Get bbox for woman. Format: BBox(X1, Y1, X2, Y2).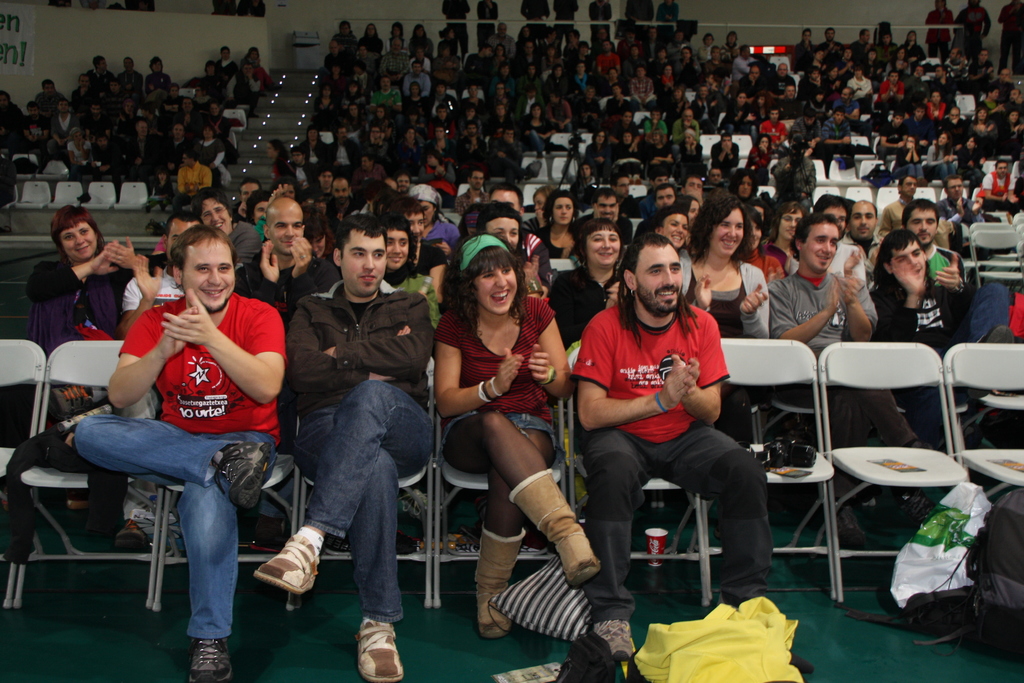
BBox(719, 91, 751, 136).
